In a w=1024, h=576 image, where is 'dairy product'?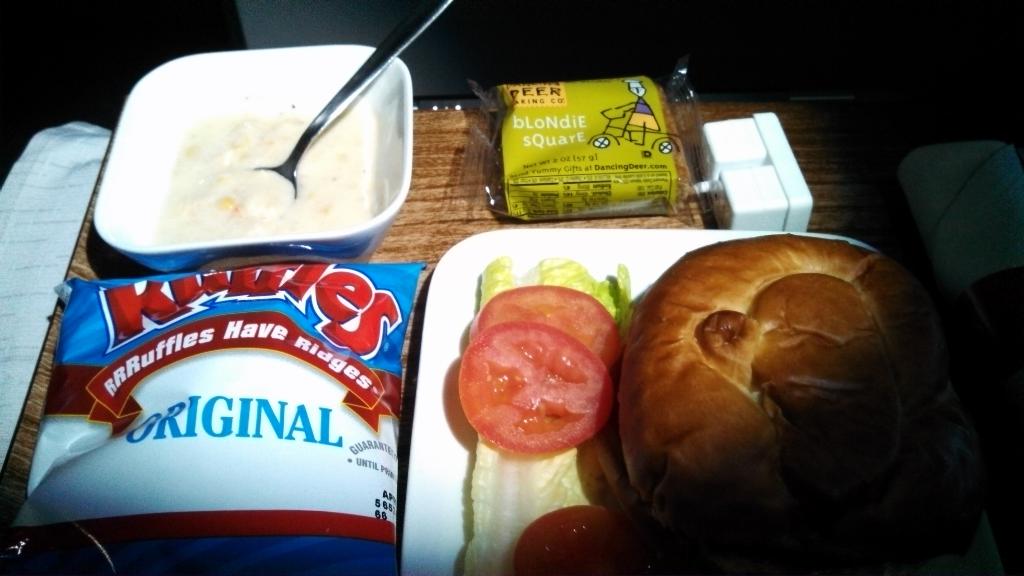
<box>174,93,356,228</box>.
